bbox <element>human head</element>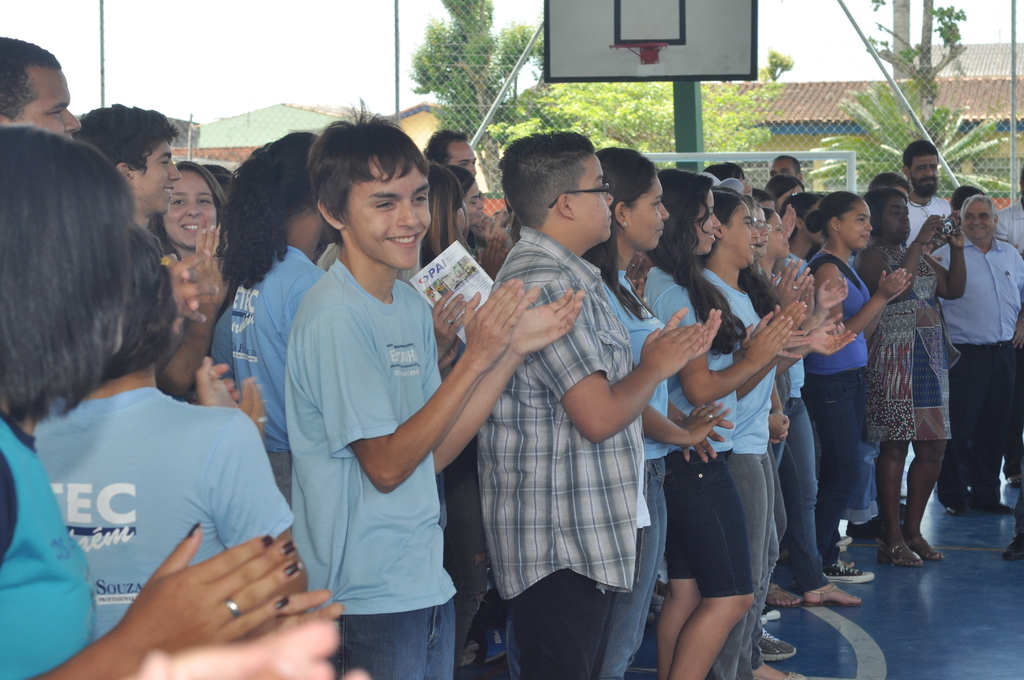
bbox=(1, 29, 74, 134)
